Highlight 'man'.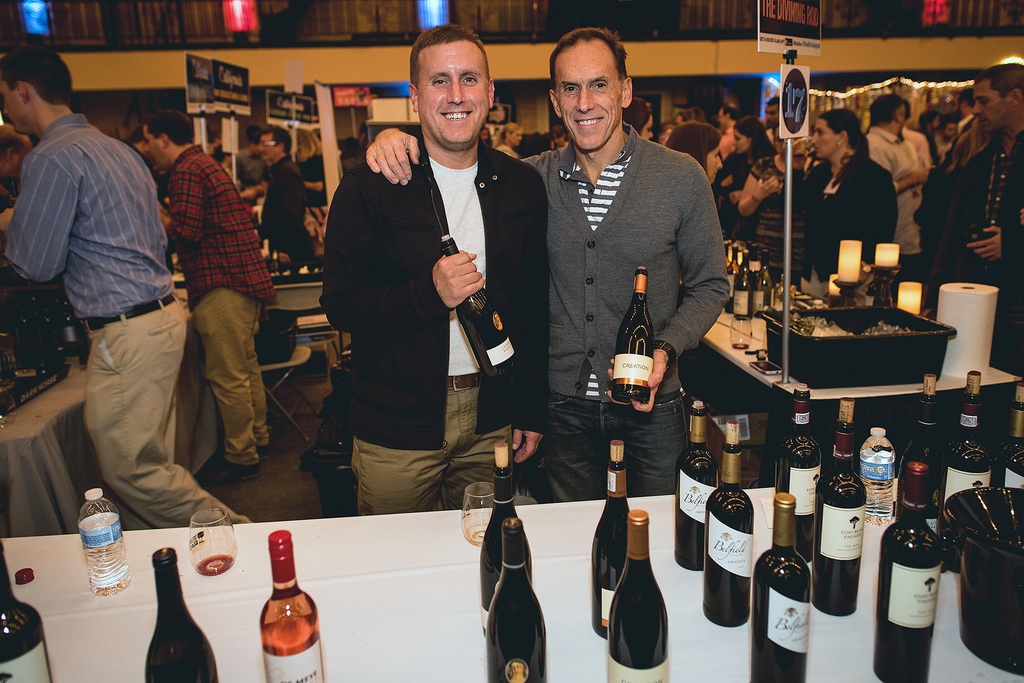
Highlighted region: Rect(901, 99, 929, 170).
